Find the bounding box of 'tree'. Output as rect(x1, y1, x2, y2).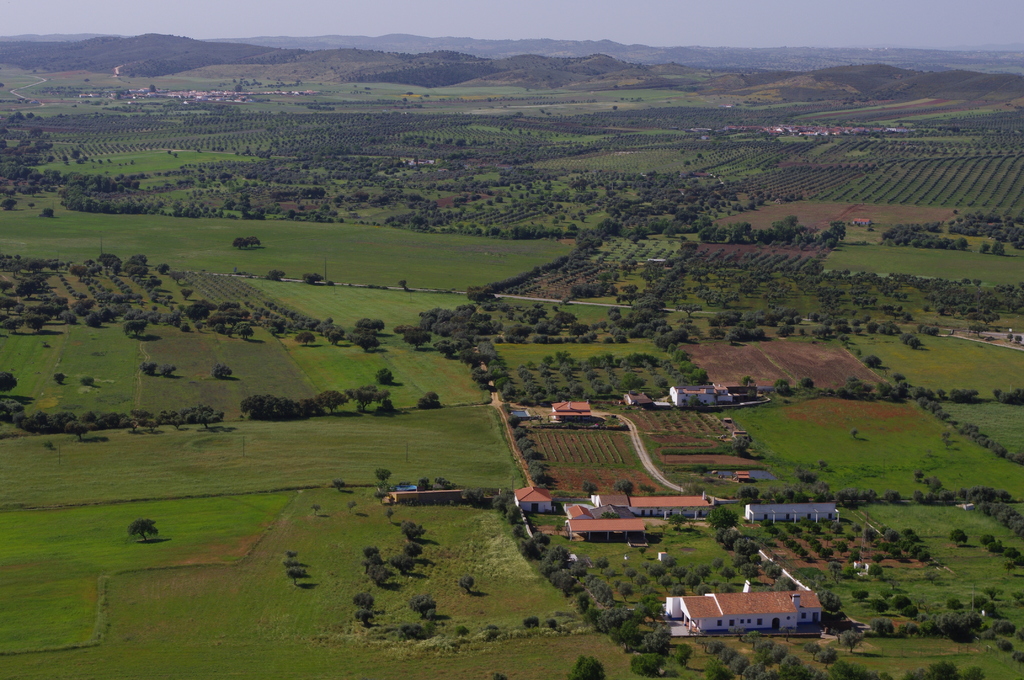
rect(374, 467, 394, 487).
